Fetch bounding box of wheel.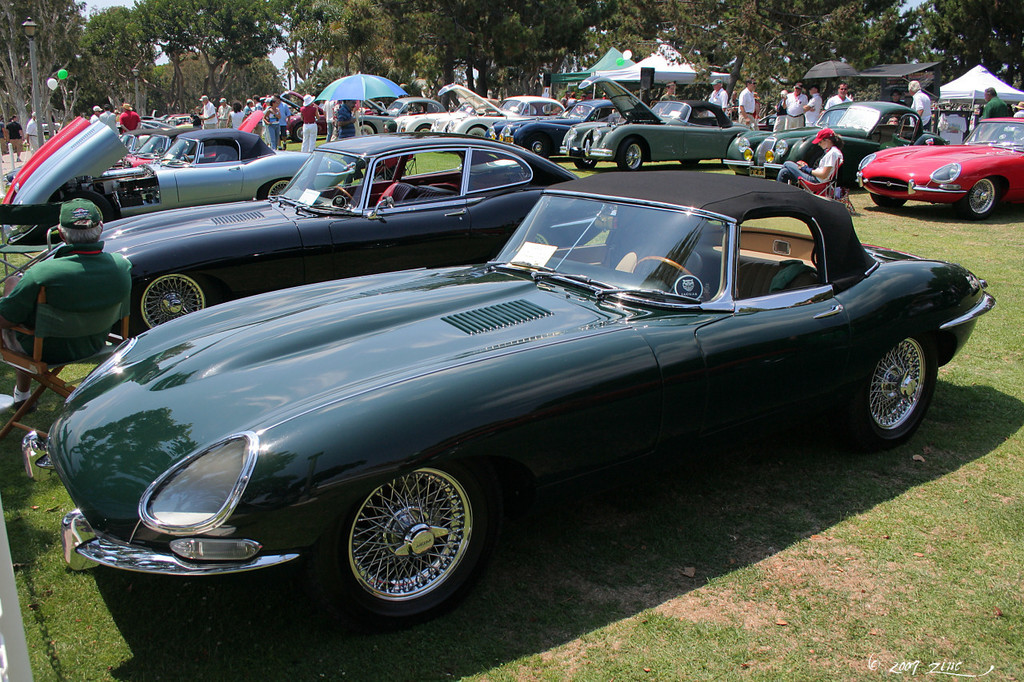
Bbox: <bbox>806, 150, 822, 166</bbox>.
